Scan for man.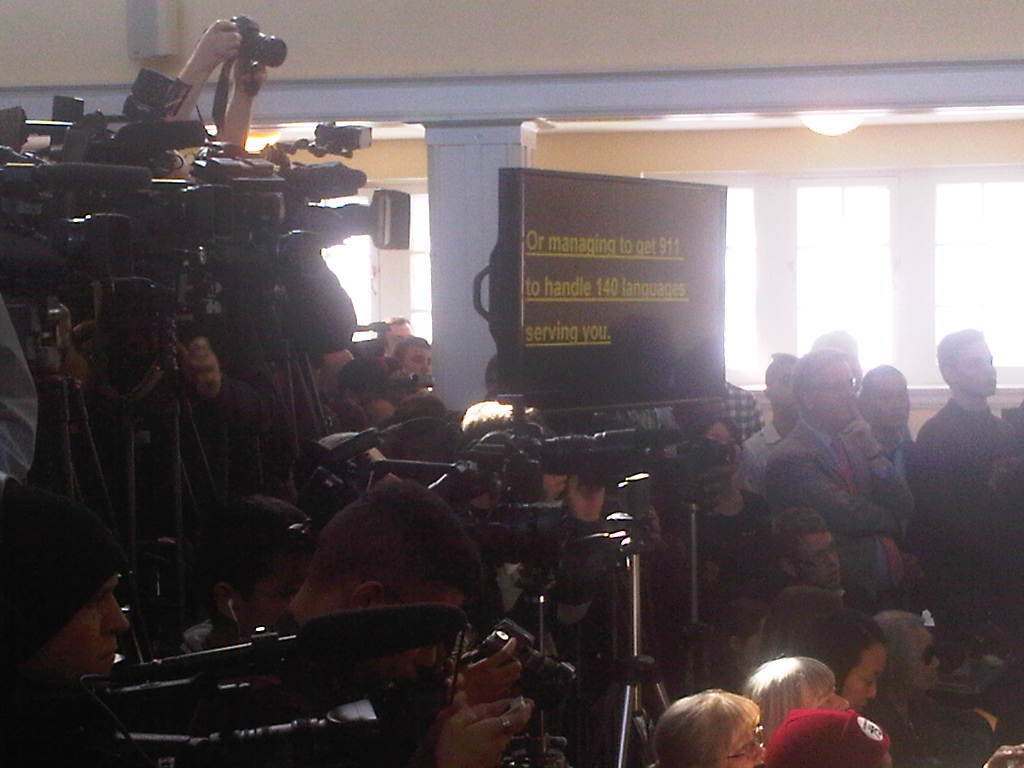
Scan result: crop(391, 332, 435, 391).
